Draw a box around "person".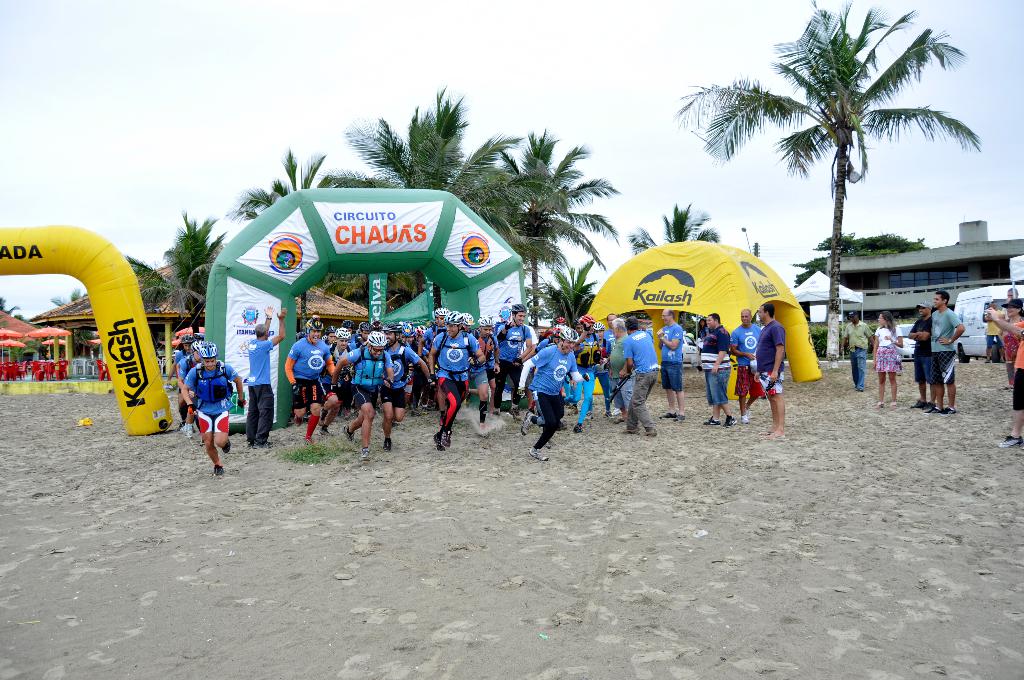
526 322 588 465.
